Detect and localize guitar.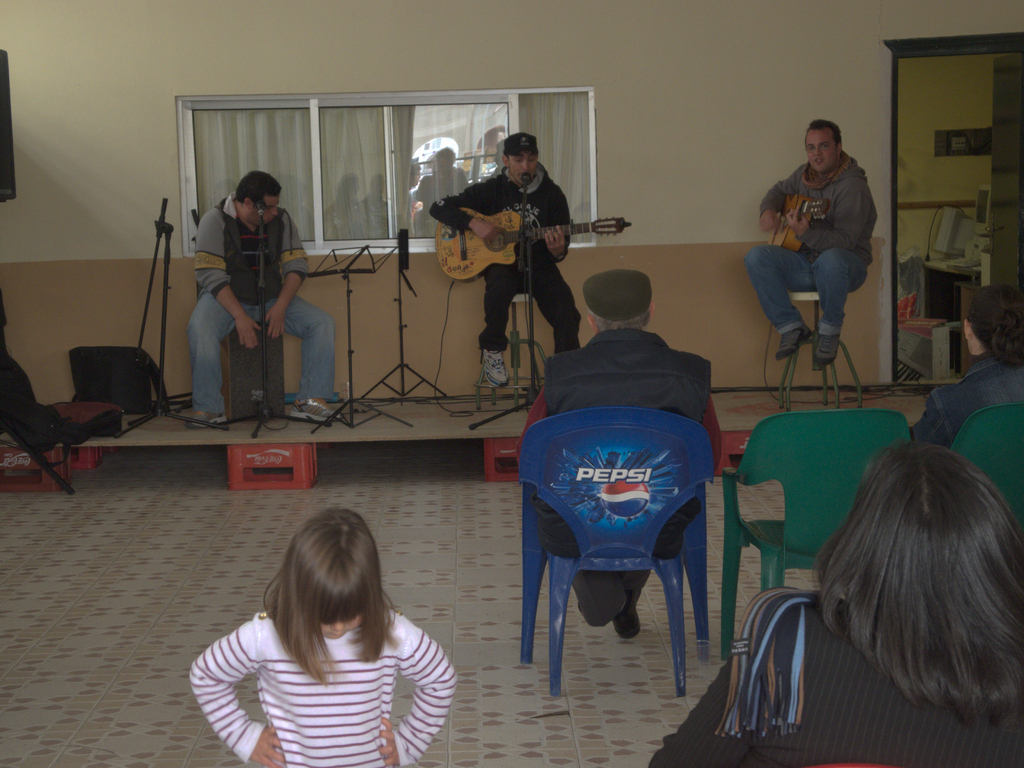
Localized at <bbox>433, 180, 604, 296</bbox>.
